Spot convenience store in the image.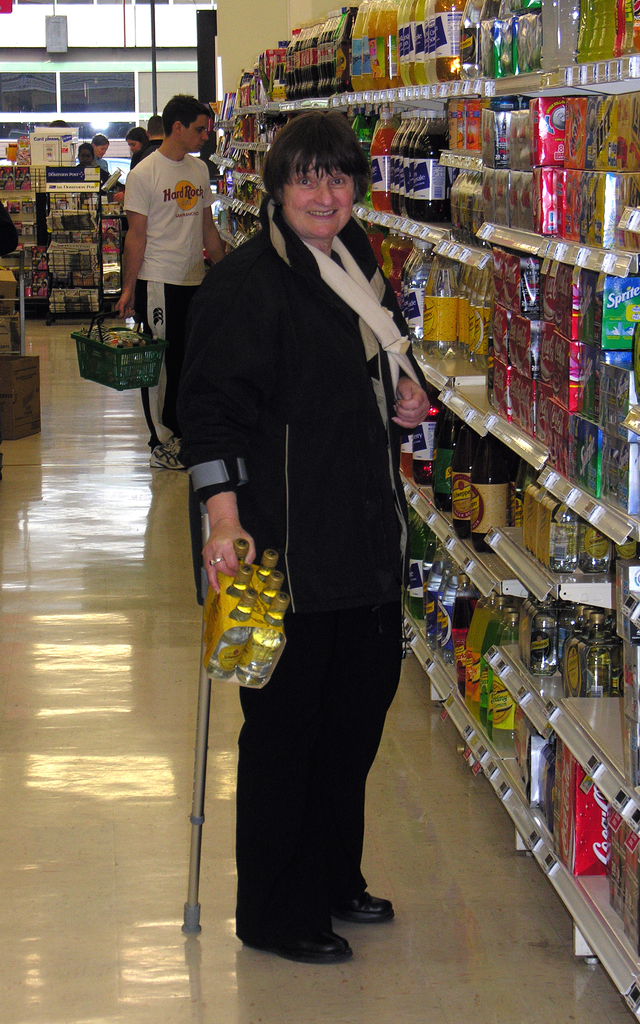
convenience store found at x1=0 y1=0 x2=639 y2=1023.
